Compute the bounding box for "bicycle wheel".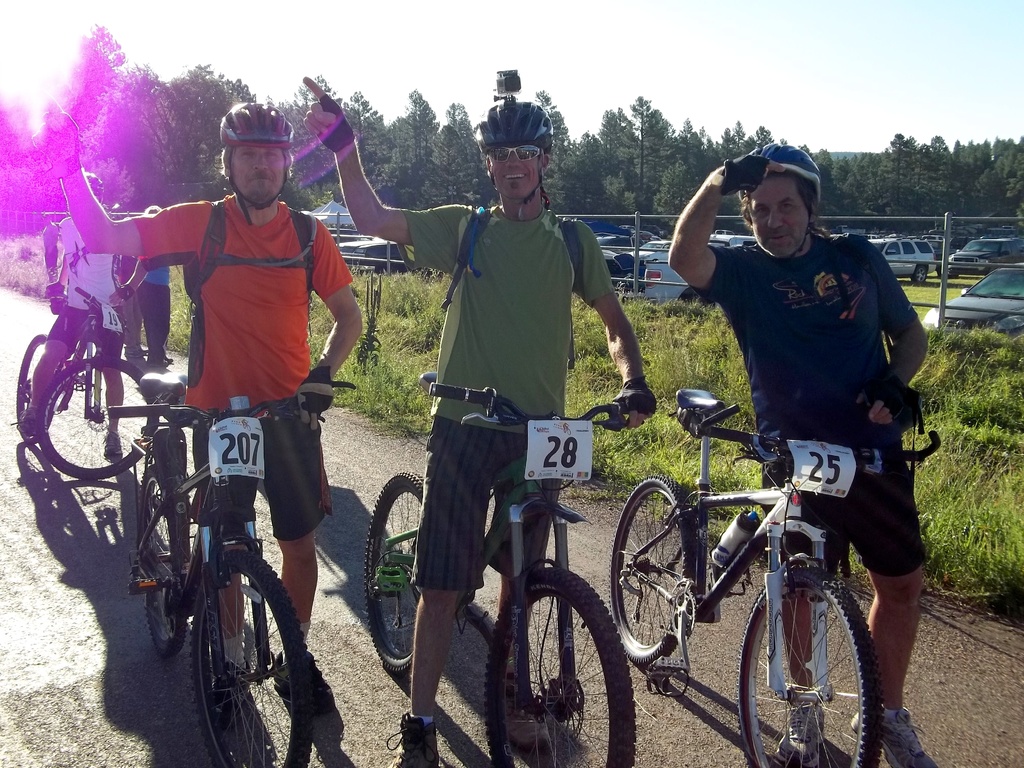
<region>364, 470, 424, 678</region>.
